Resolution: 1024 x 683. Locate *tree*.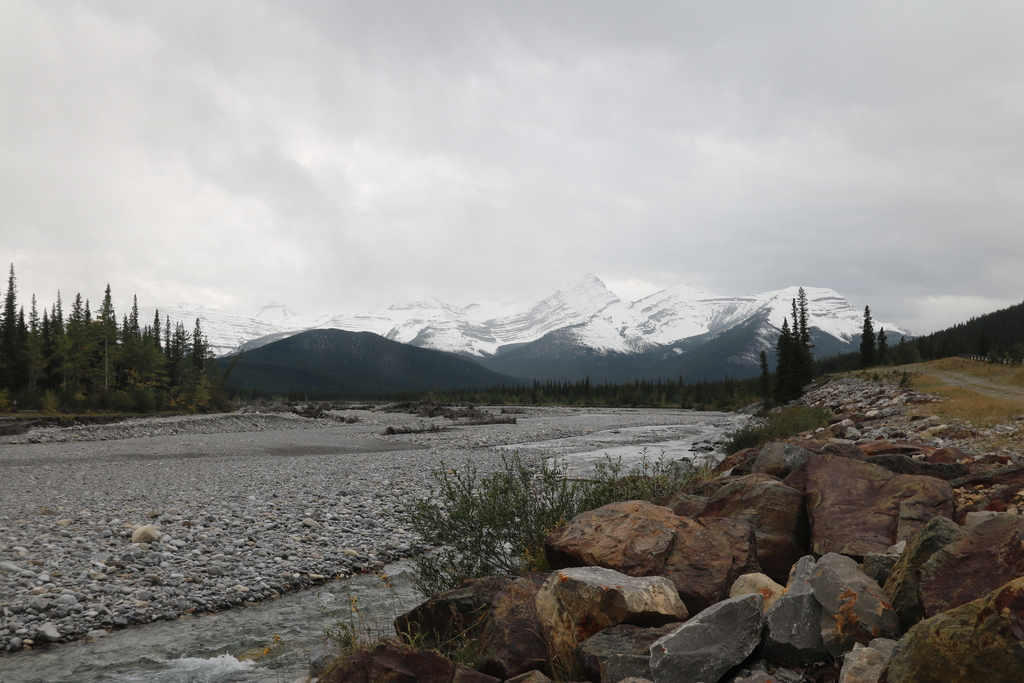
rect(145, 308, 170, 416).
